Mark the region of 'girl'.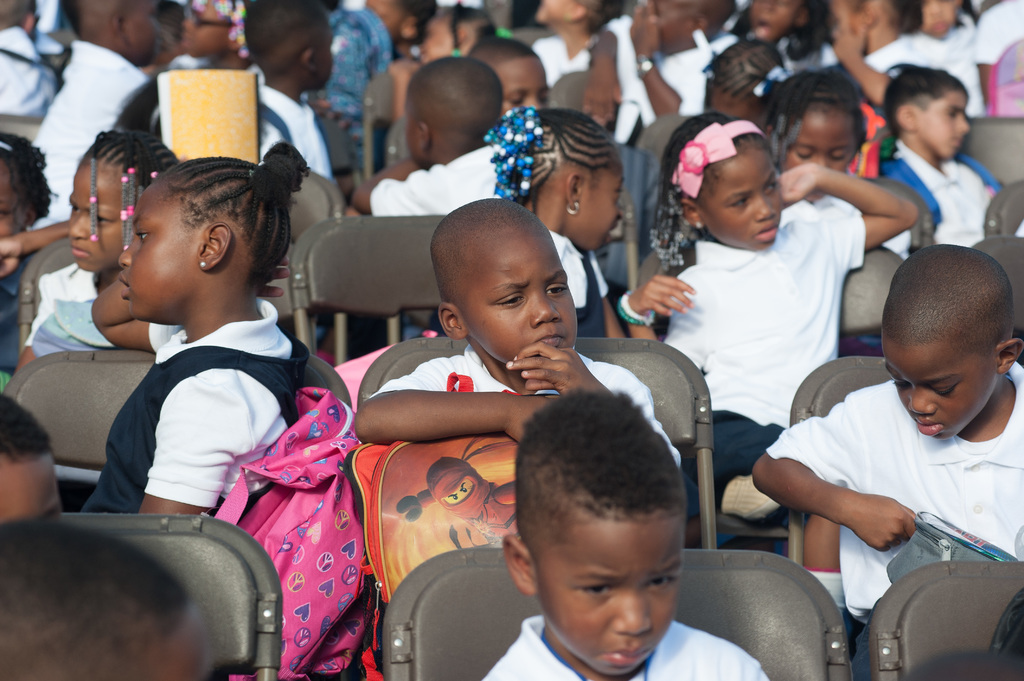
Region: (left=612, top=100, right=926, bottom=522).
